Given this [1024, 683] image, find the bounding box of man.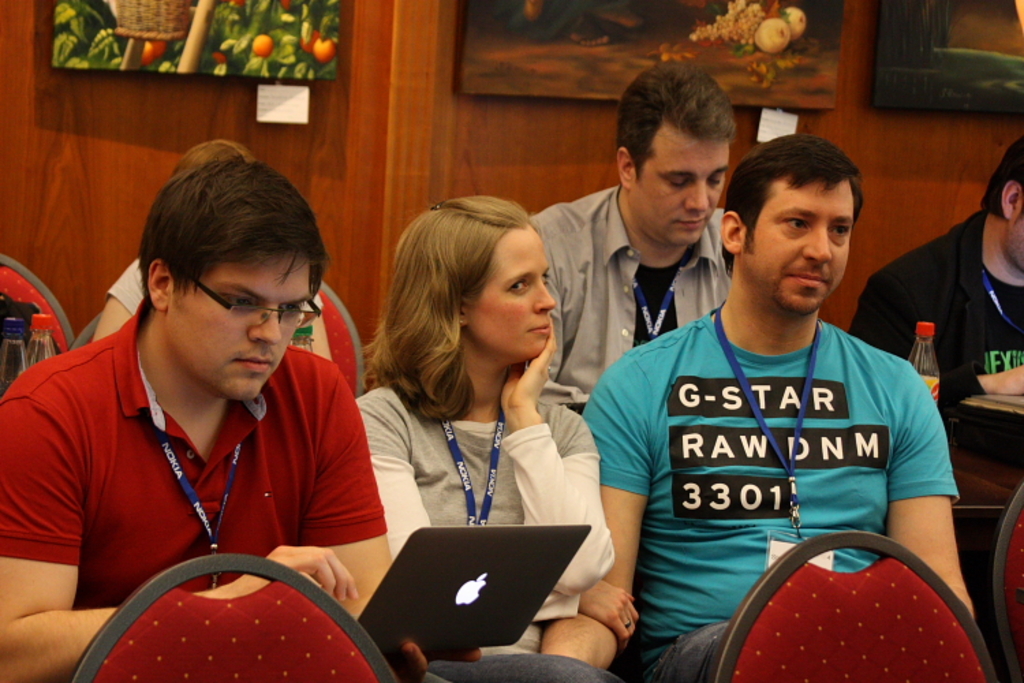
region(579, 115, 956, 682).
